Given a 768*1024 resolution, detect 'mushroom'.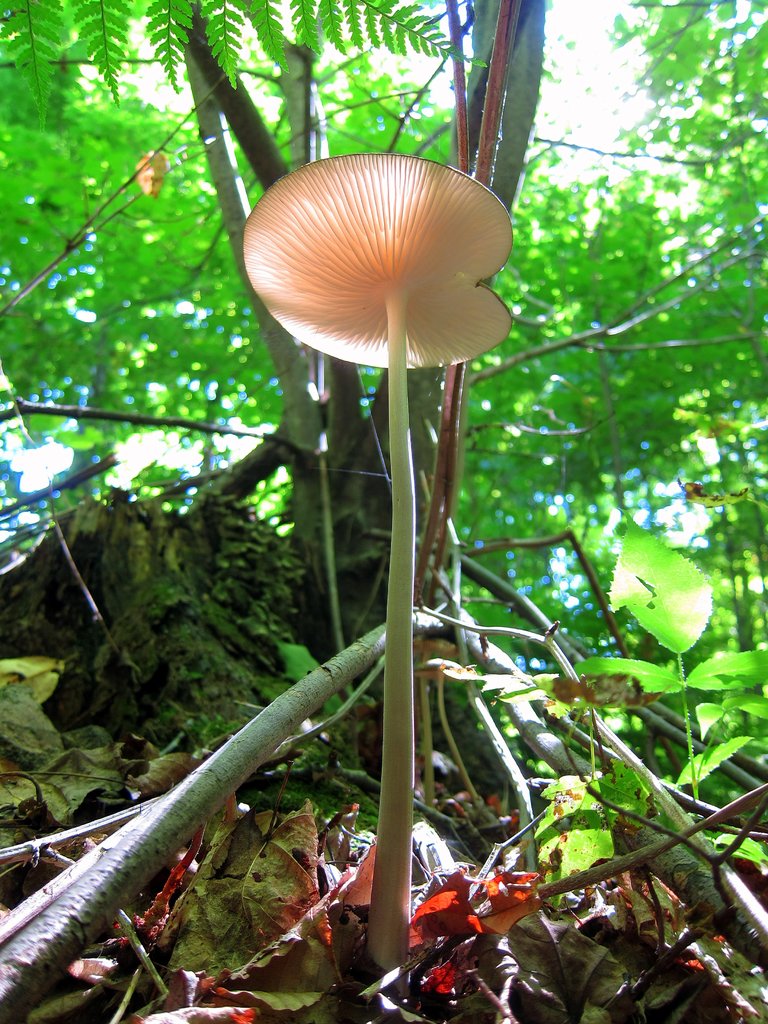
[243,136,522,697].
